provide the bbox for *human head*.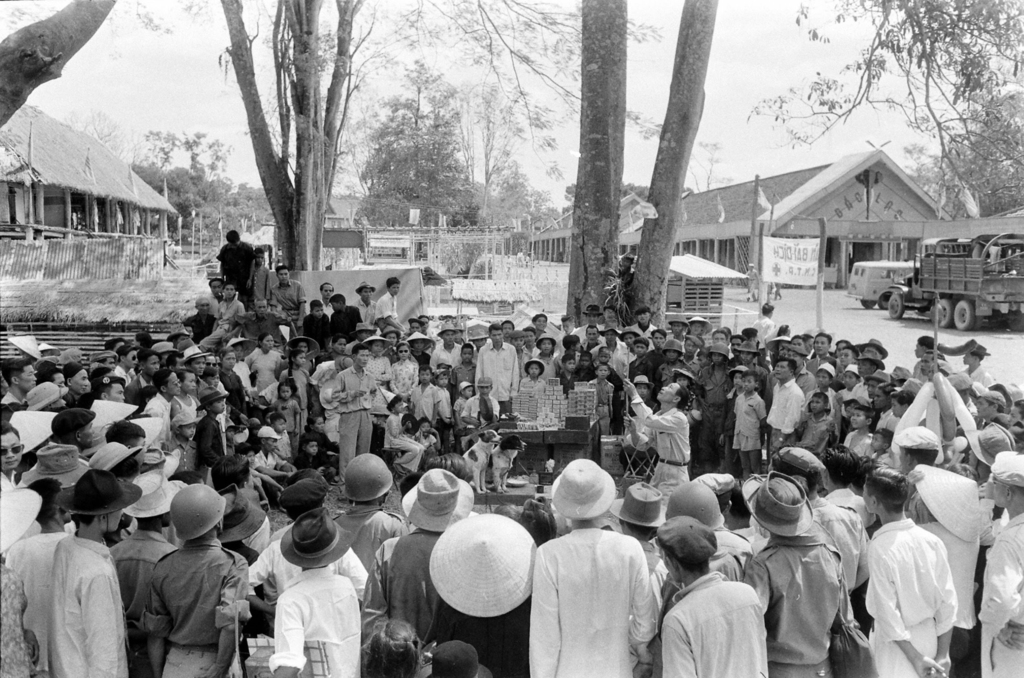
(296,341,310,355).
